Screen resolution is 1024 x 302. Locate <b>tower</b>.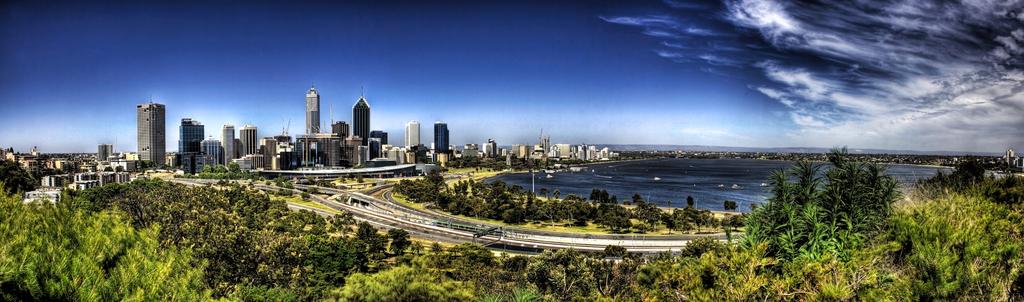
x1=223, y1=126, x2=236, y2=164.
